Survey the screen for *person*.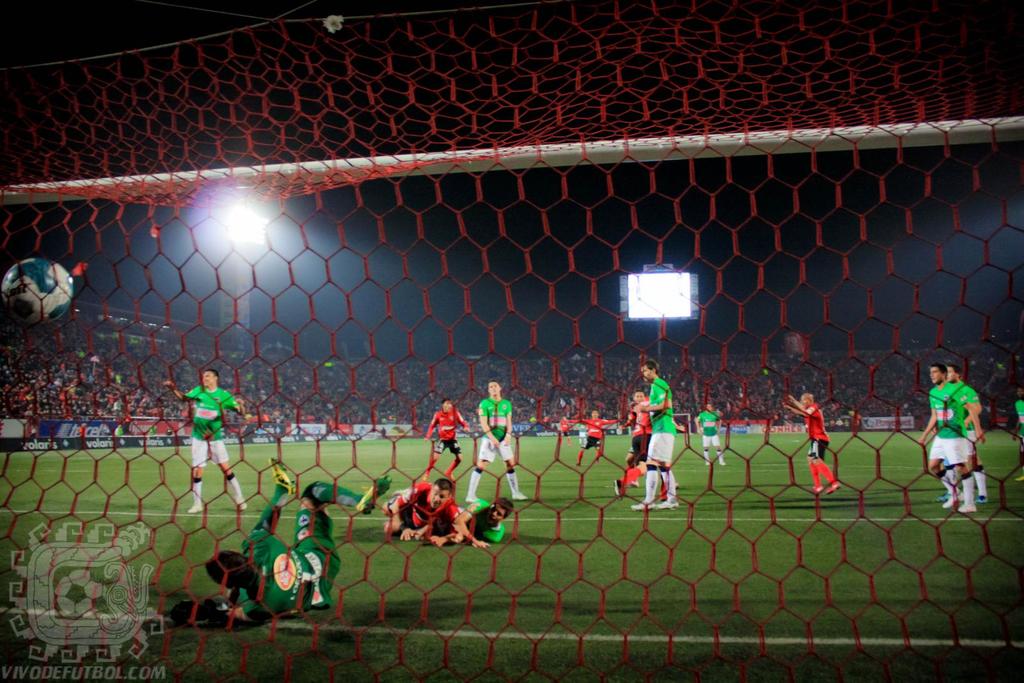
Survey found: left=561, top=408, right=618, bottom=467.
